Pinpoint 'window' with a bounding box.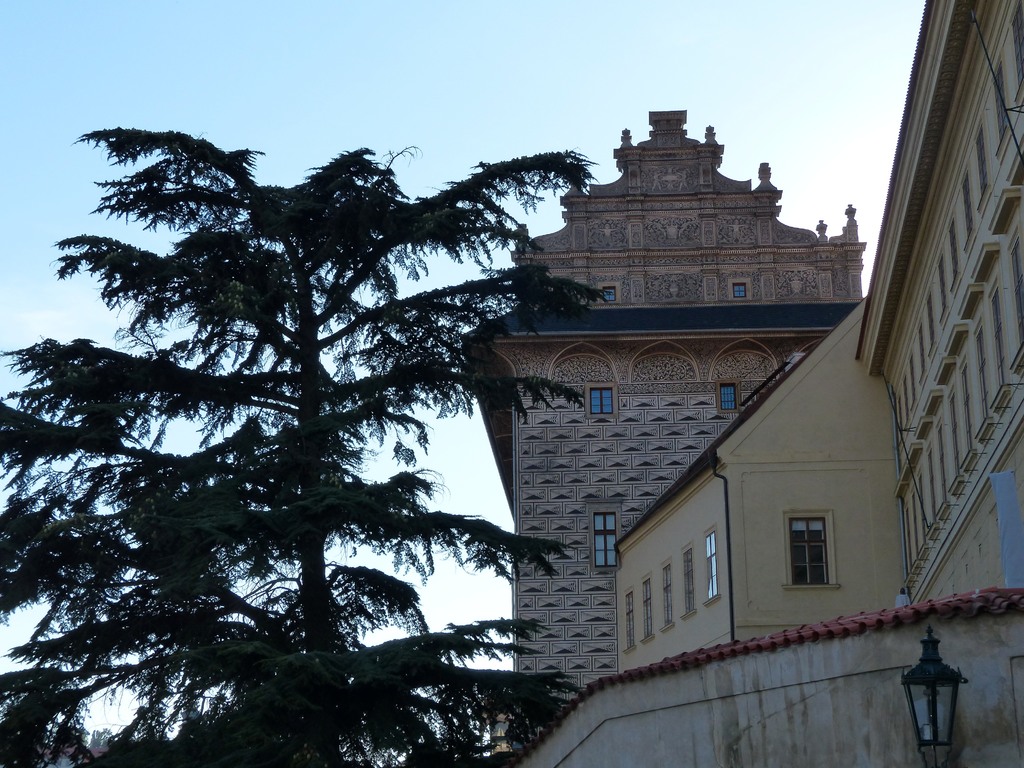
[624, 587, 636, 651].
